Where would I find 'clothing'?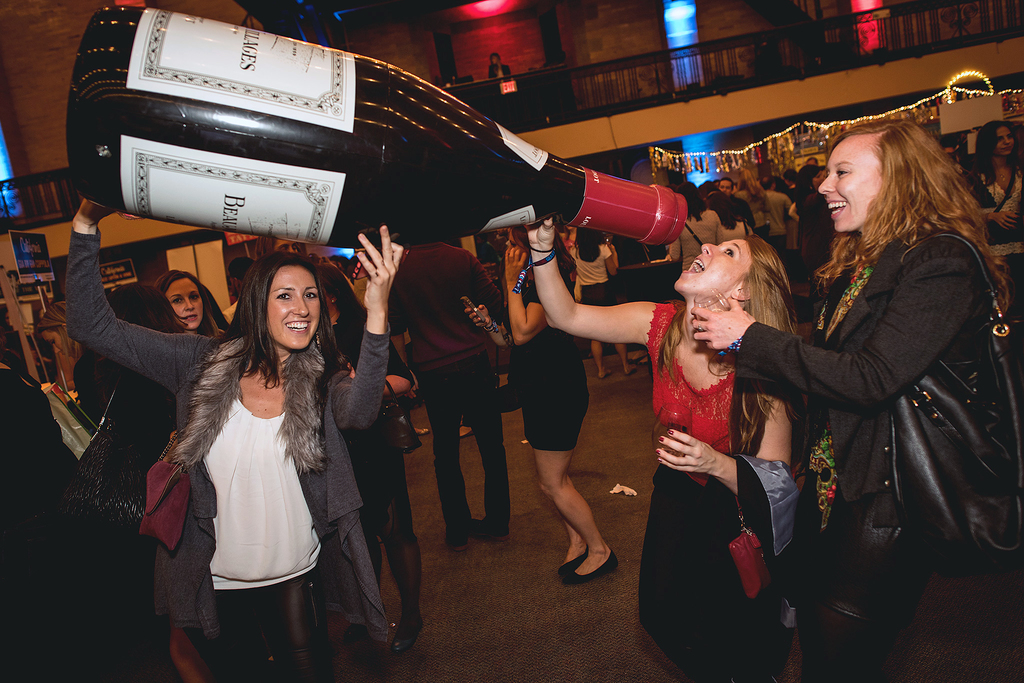
At bbox=[52, 343, 190, 682].
